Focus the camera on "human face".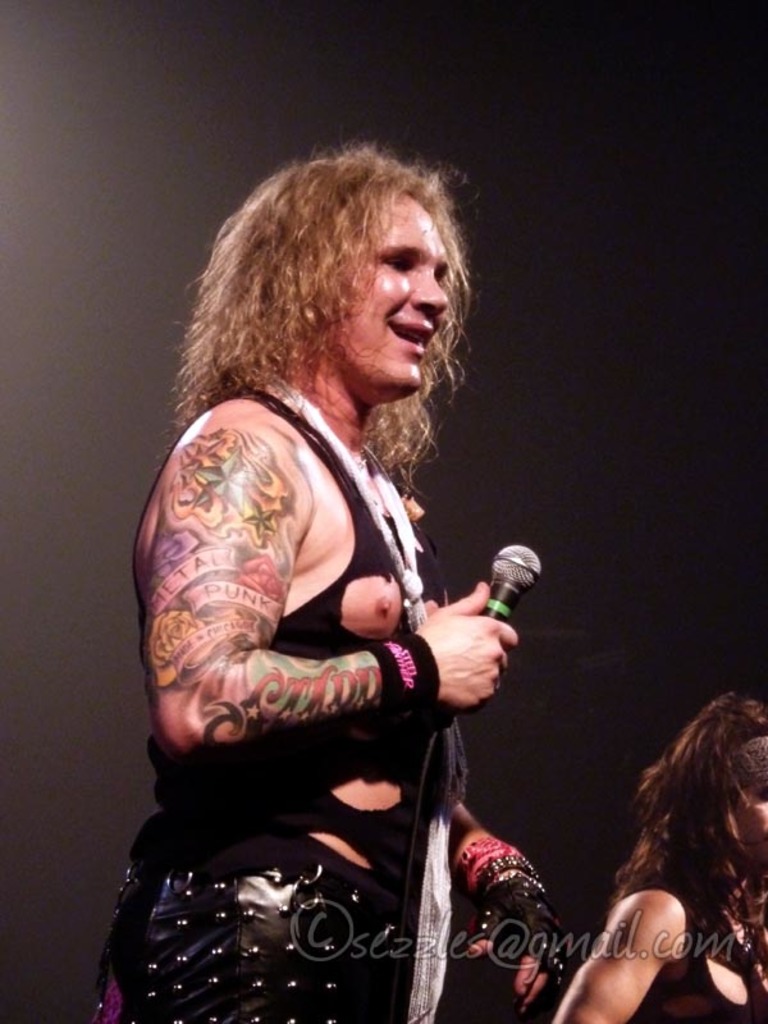
Focus region: 733,758,767,870.
